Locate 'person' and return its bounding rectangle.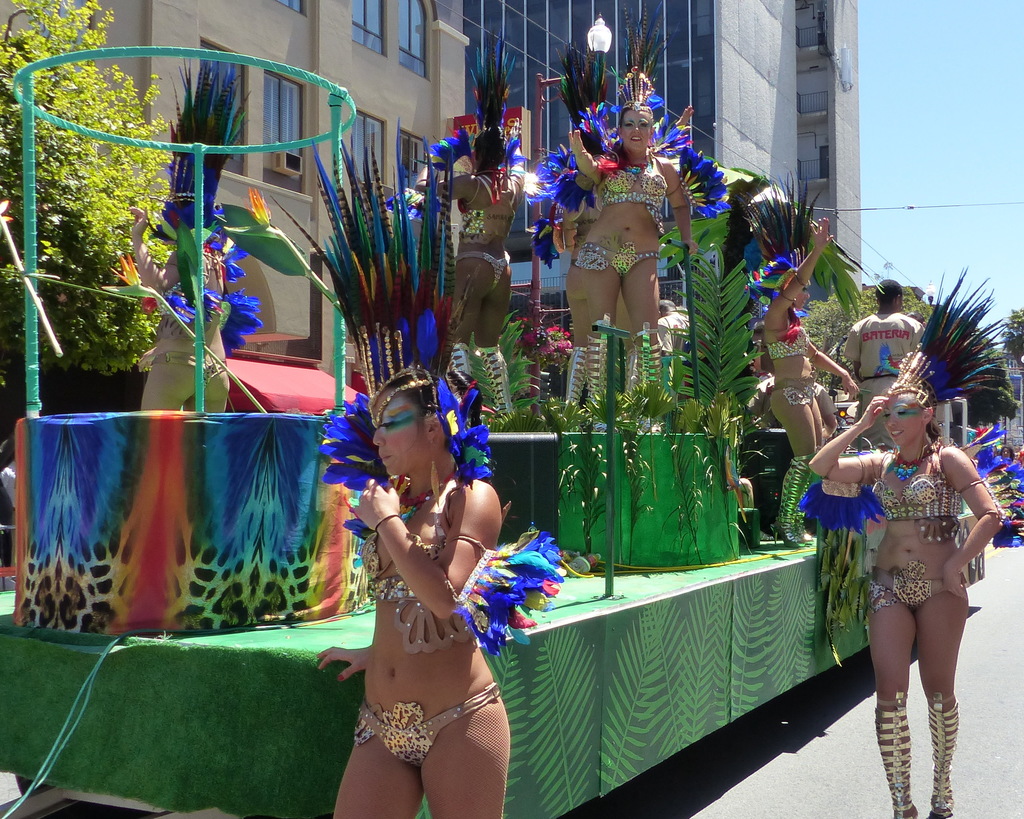
<region>838, 280, 938, 453</region>.
